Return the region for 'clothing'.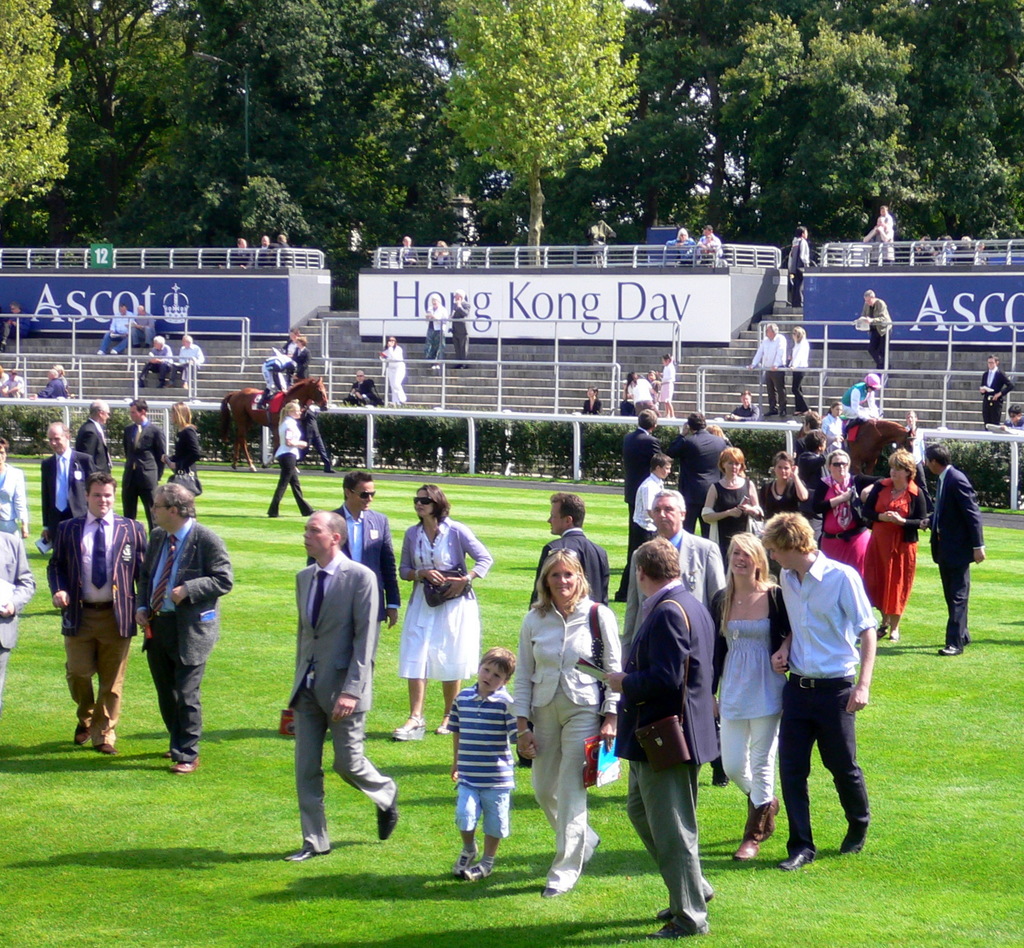
{"left": 1, "top": 373, "right": 22, "bottom": 400}.
